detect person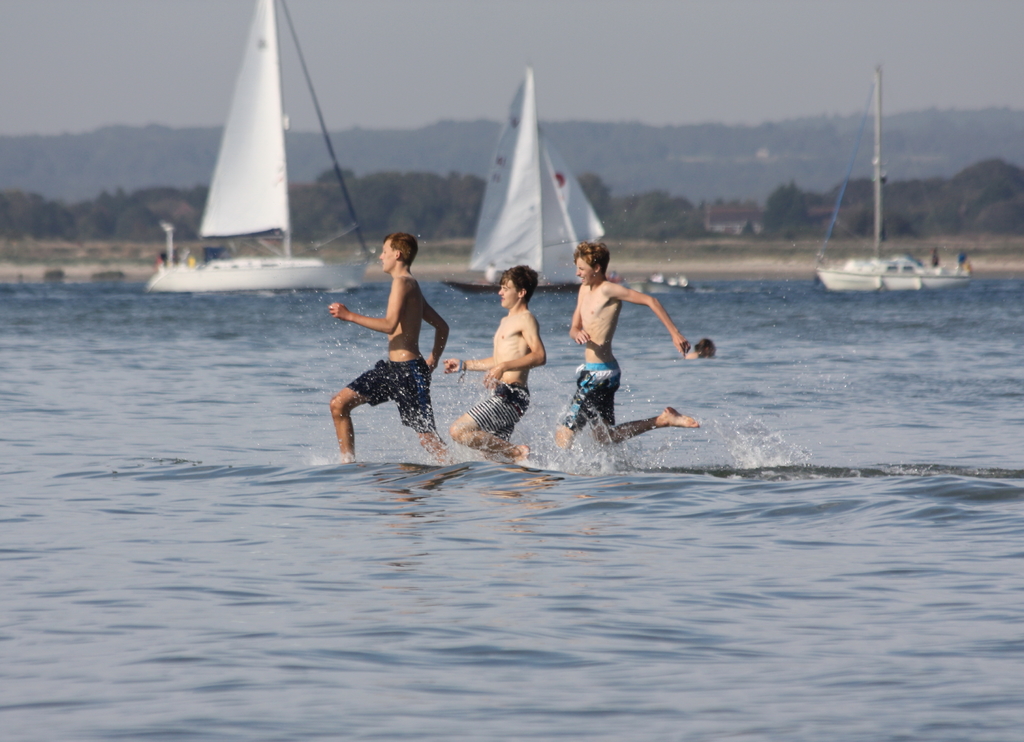
bbox(930, 245, 938, 272)
